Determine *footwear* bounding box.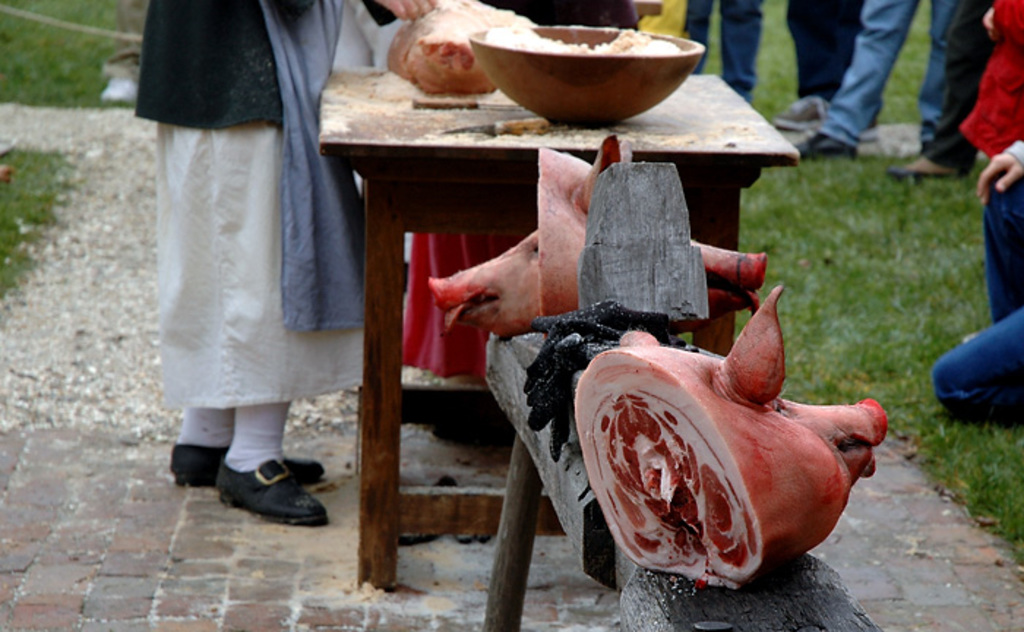
Determined: (774, 91, 859, 132).
